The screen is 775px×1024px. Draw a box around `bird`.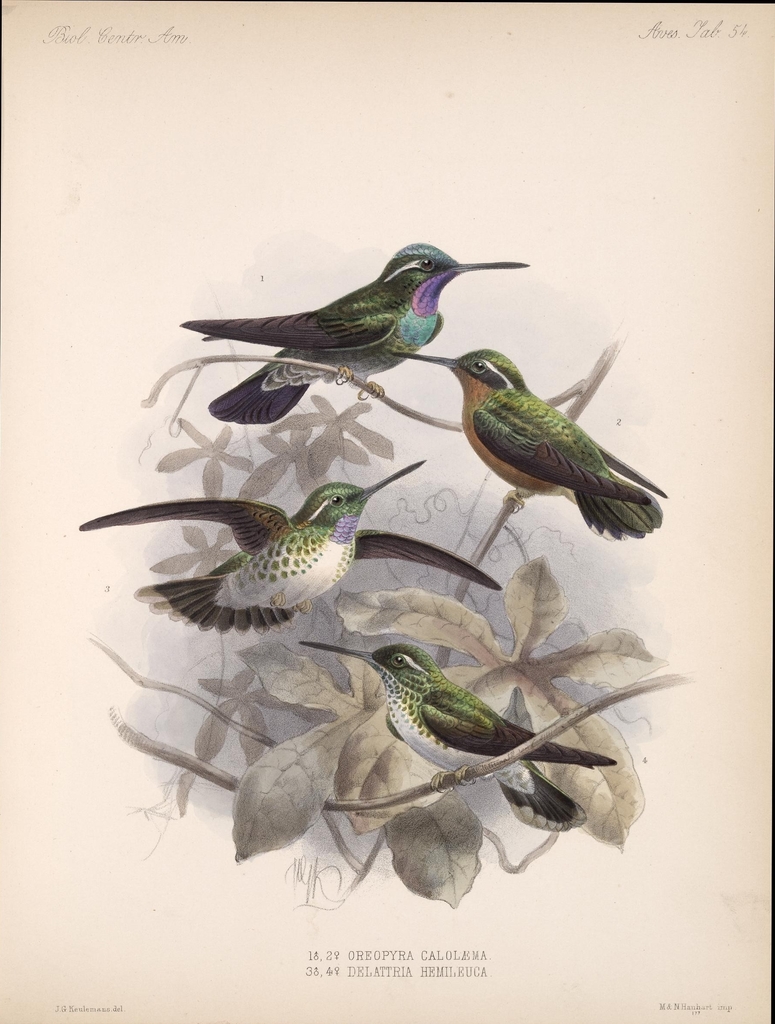
pyautogui.locateOnScreen(411, 301, 659, 561).
